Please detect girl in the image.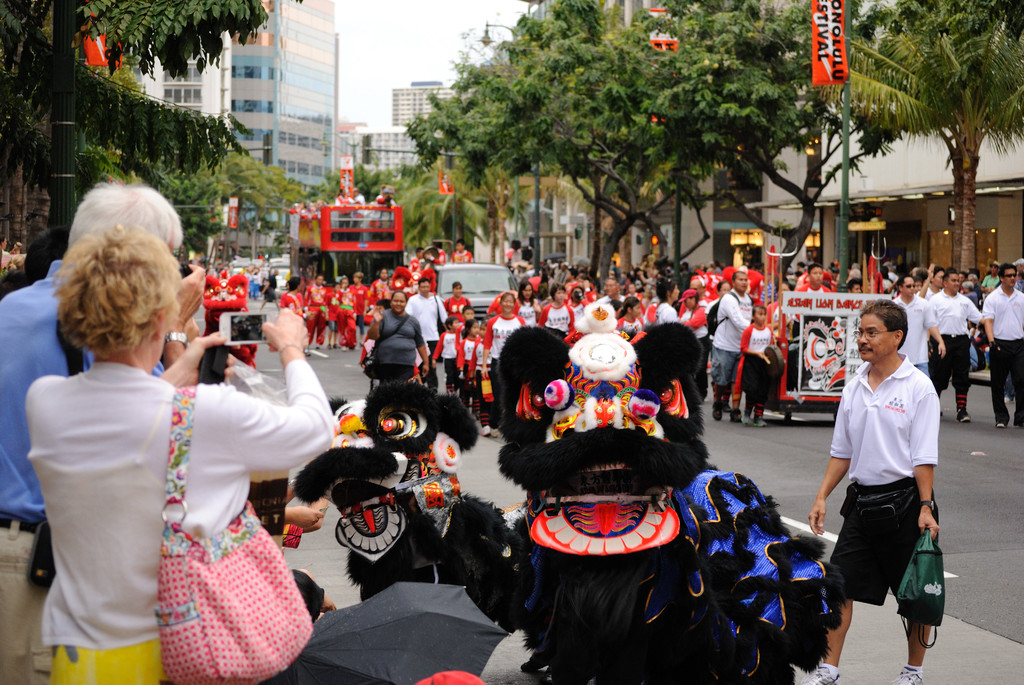
618,295,647,338.
